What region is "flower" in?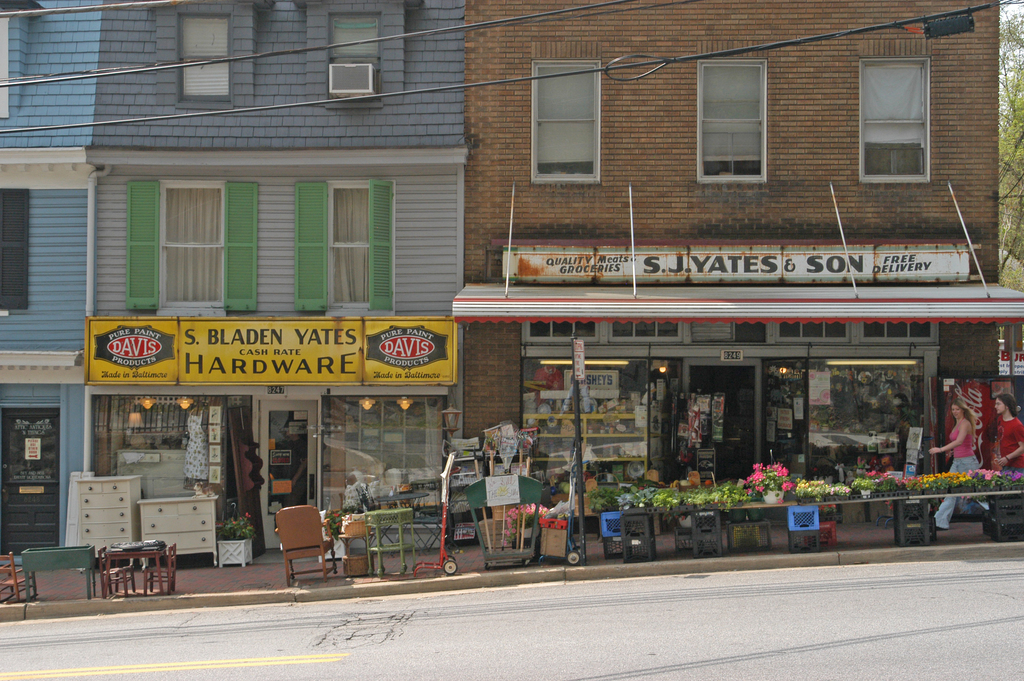
BBox(757, 461, 797, 495).
